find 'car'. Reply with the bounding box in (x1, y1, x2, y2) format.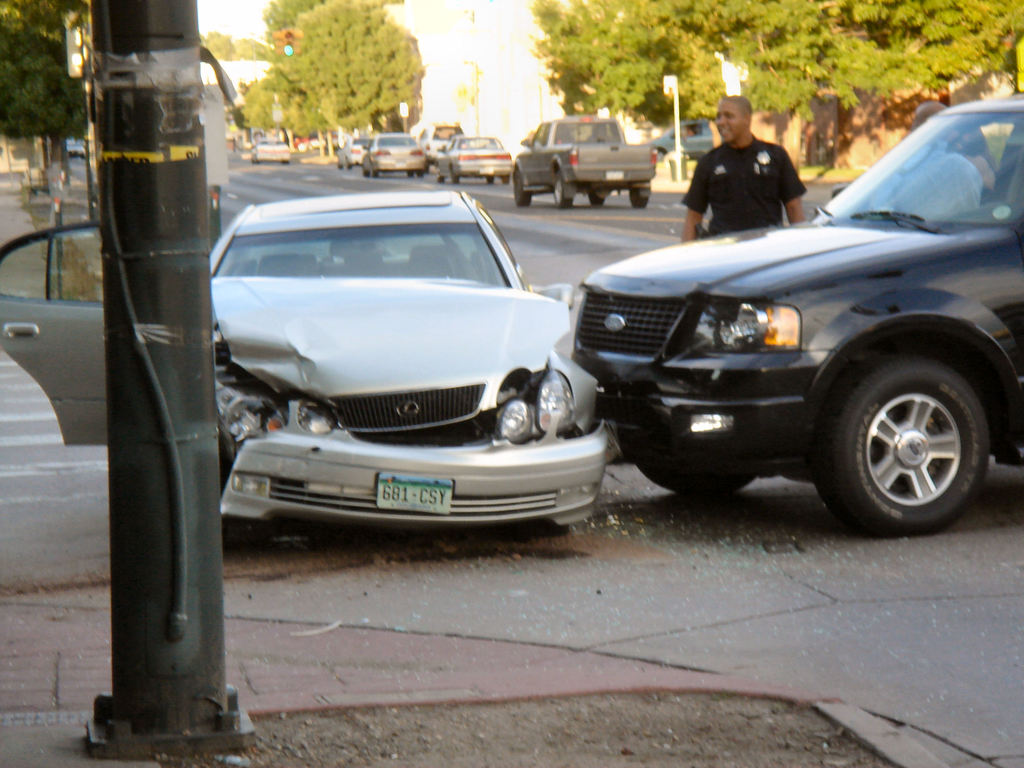
(253, 138, 290, 166).
